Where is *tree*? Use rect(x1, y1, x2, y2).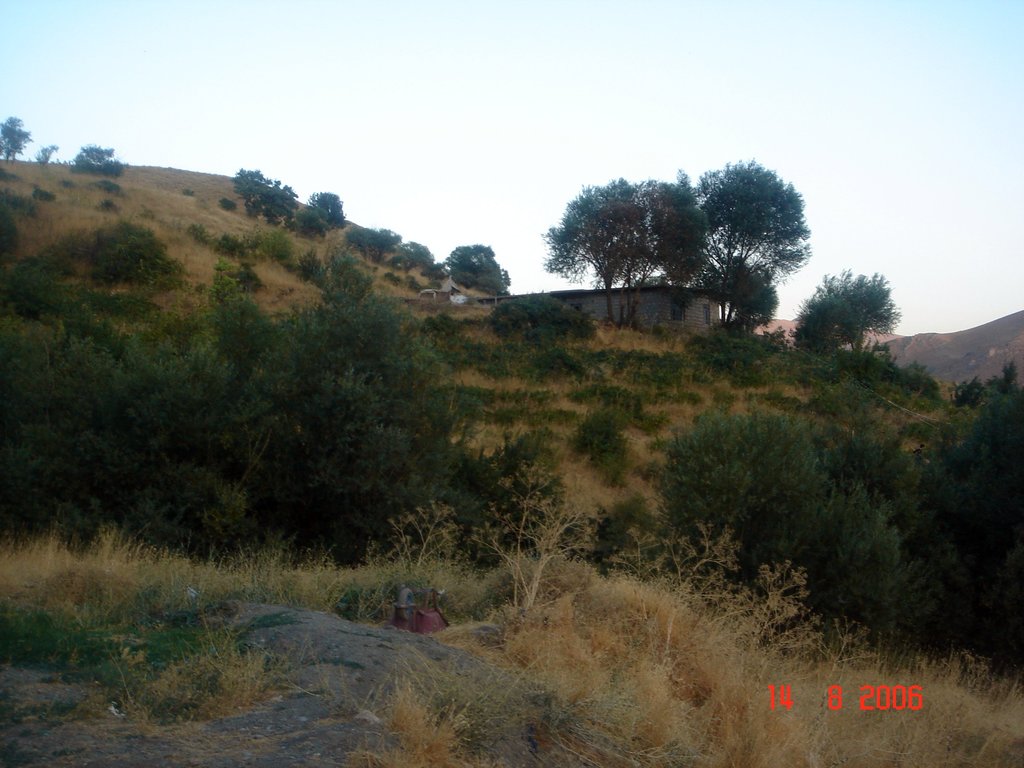
rect(229, 287, 466, 569).
